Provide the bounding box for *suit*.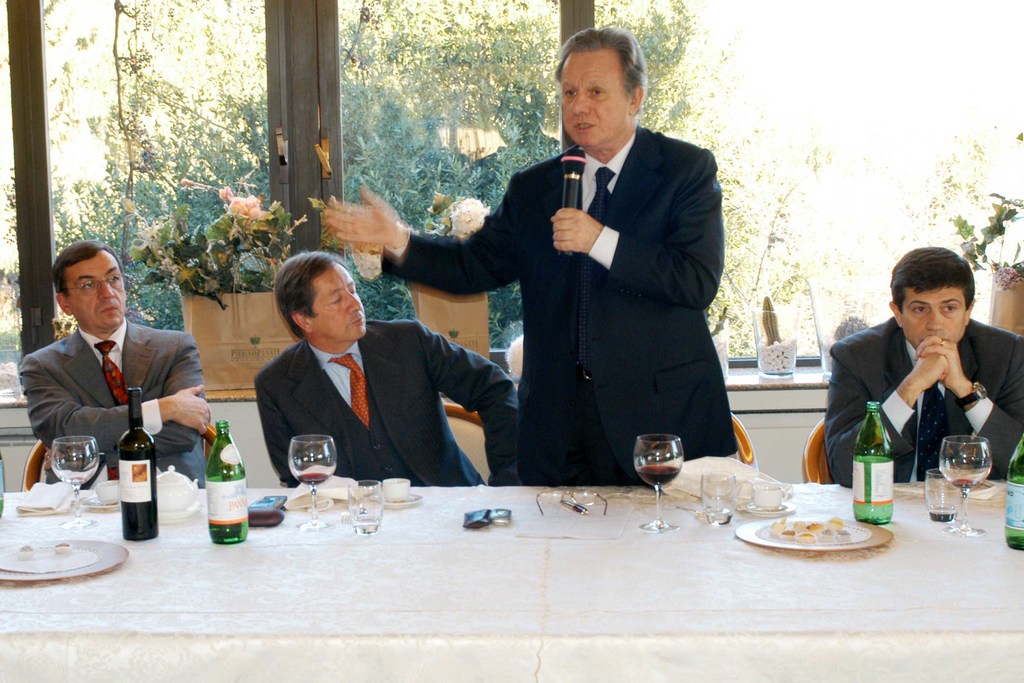
detection(20, 317, 205, 479).
